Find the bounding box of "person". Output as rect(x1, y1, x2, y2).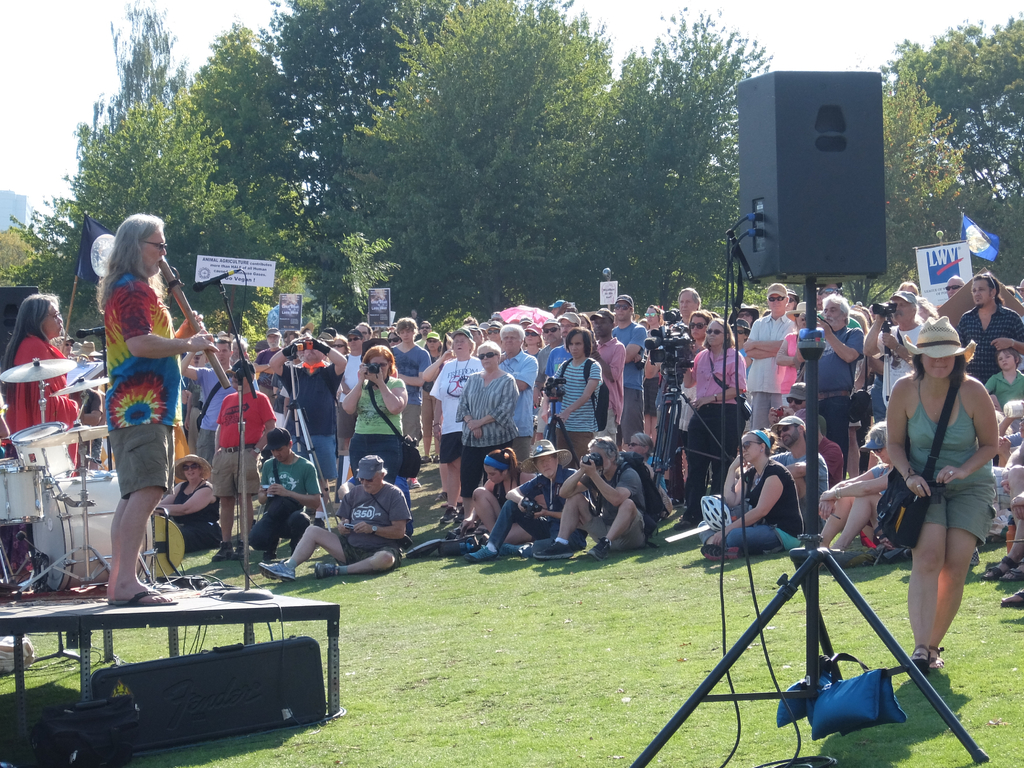
rect(766, 415, 826, 506).
